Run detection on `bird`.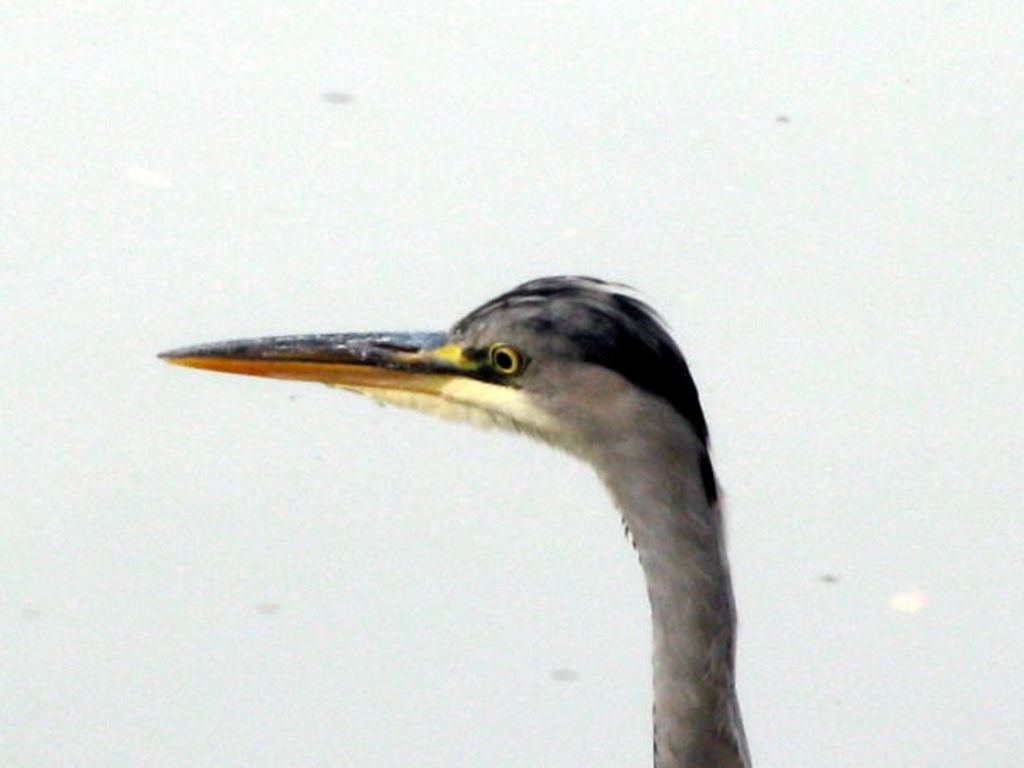
Result: (left=130, top=288, right=788, bottom=736).
